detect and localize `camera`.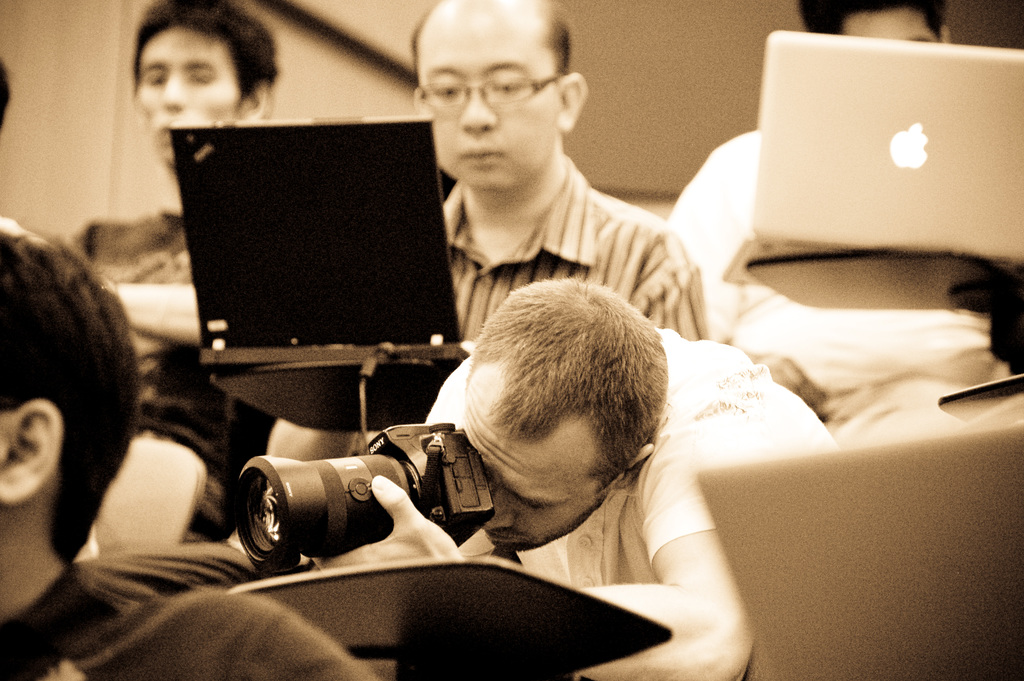
Localized at box=[236, 418, 500, 584].
